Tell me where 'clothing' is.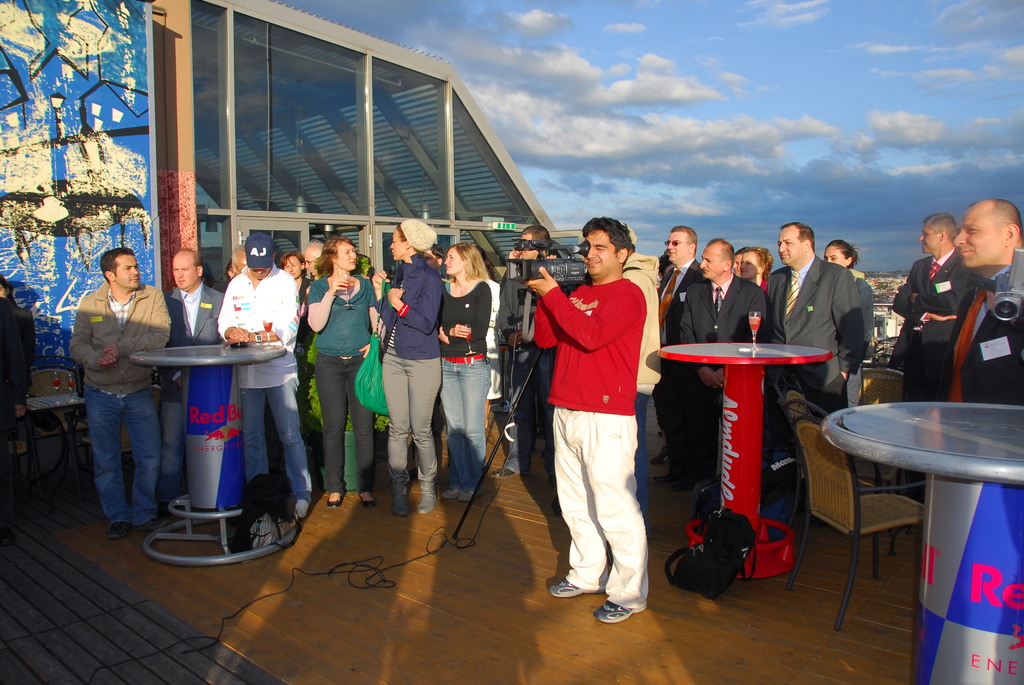
'clothing' is at locate(311, 273, 372, 356).
